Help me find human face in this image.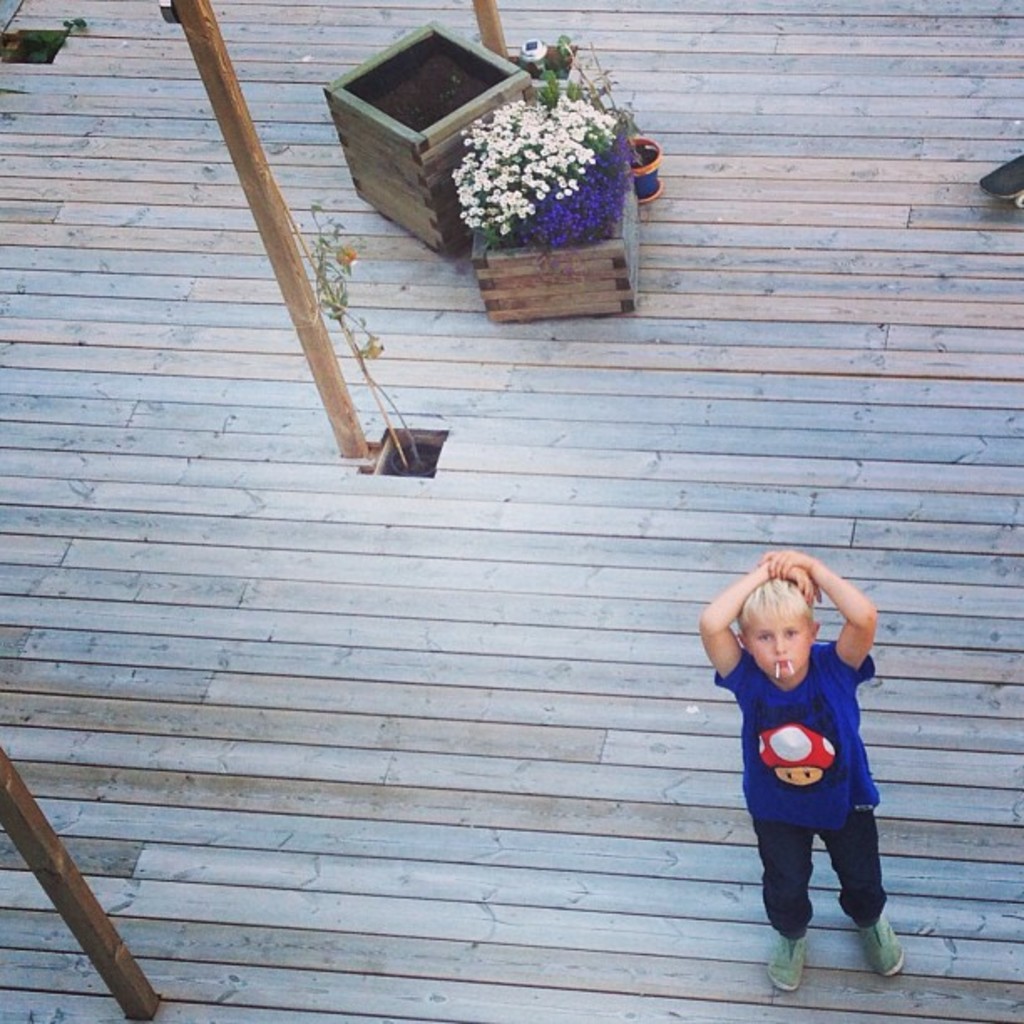
Found it: 740,599,812,681.
